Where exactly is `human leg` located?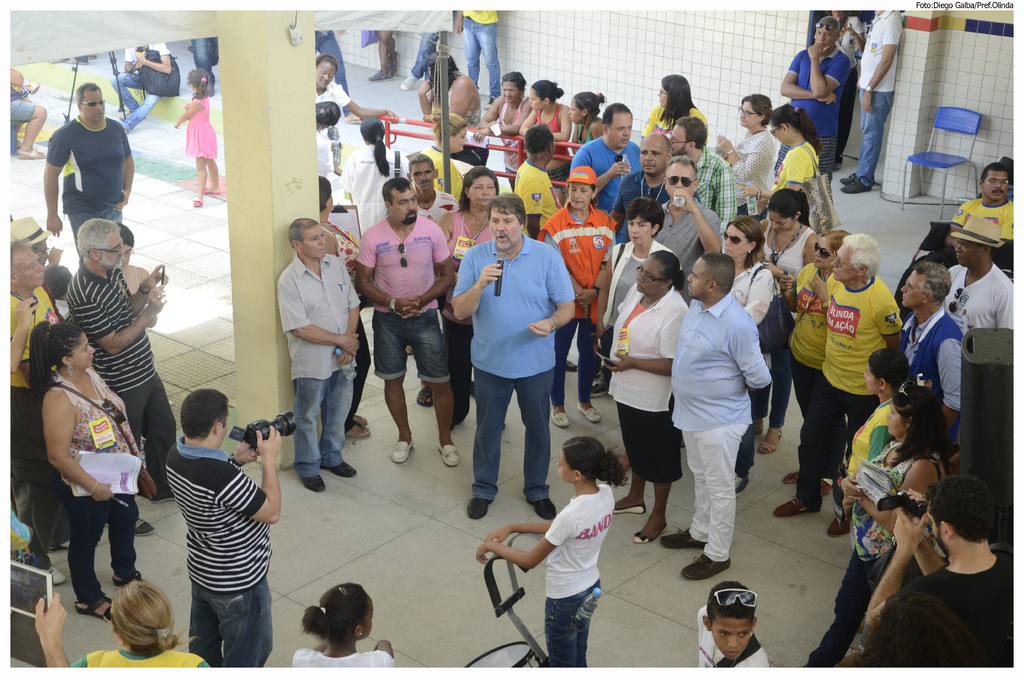
Its bounding box is <box>6,104,45,158</box>.
